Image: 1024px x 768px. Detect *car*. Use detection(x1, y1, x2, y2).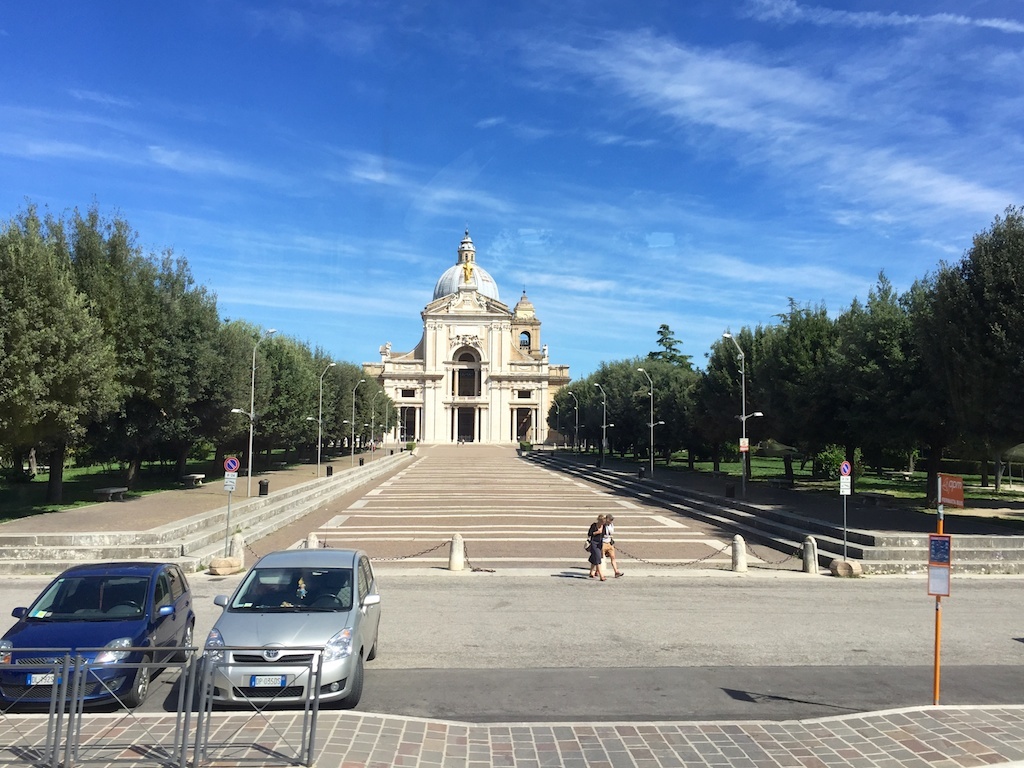
detection(199, 542, 379, 711).
